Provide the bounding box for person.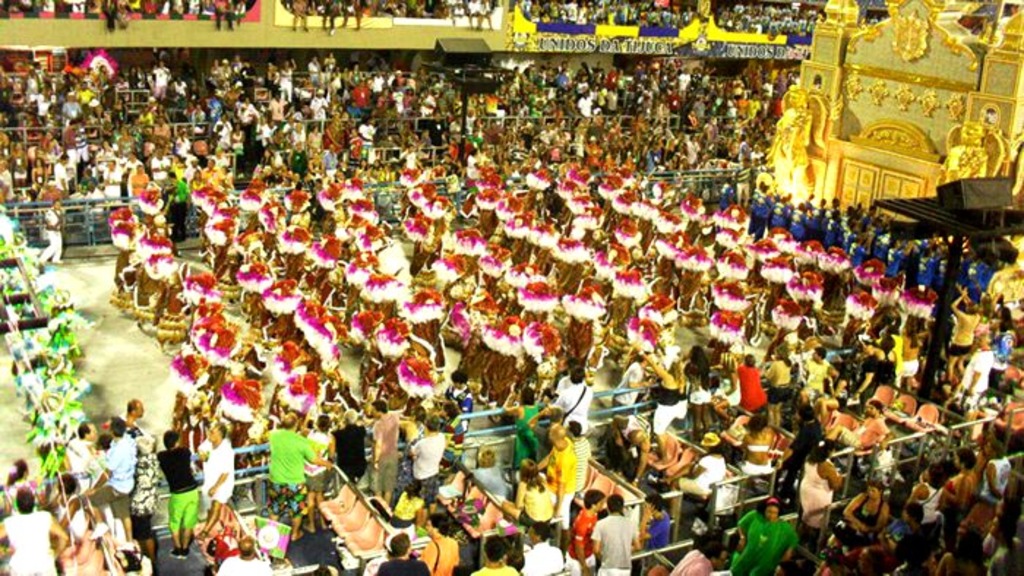
box(730, 497, 799, 575).
